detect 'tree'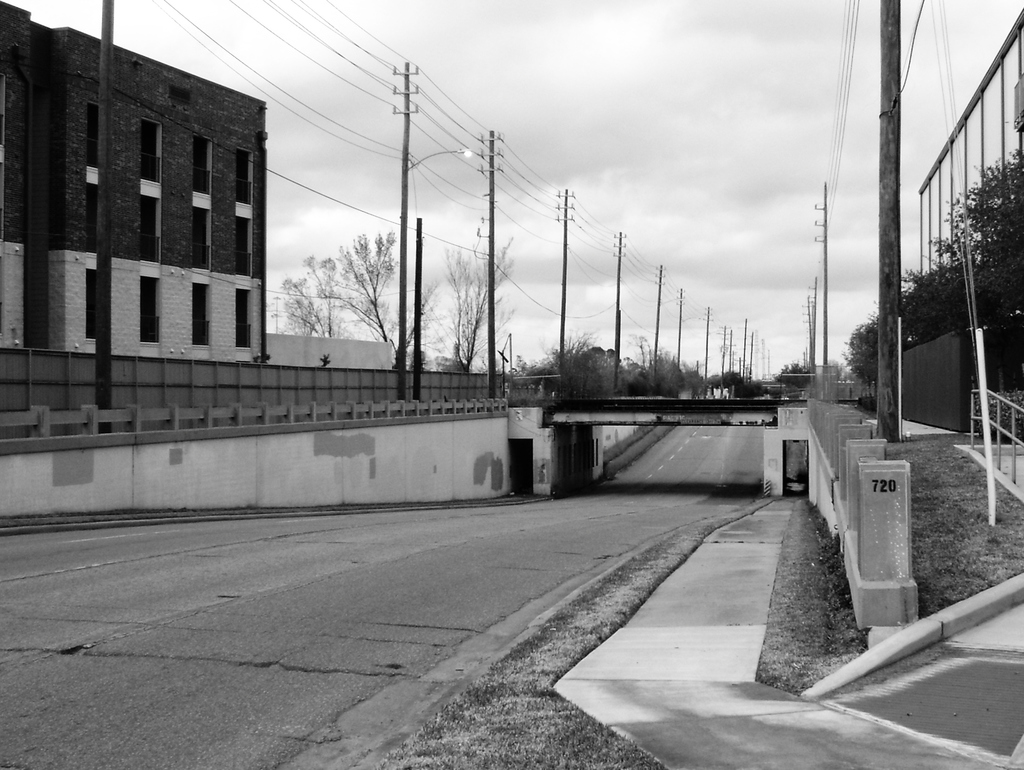
438,232,518,374
